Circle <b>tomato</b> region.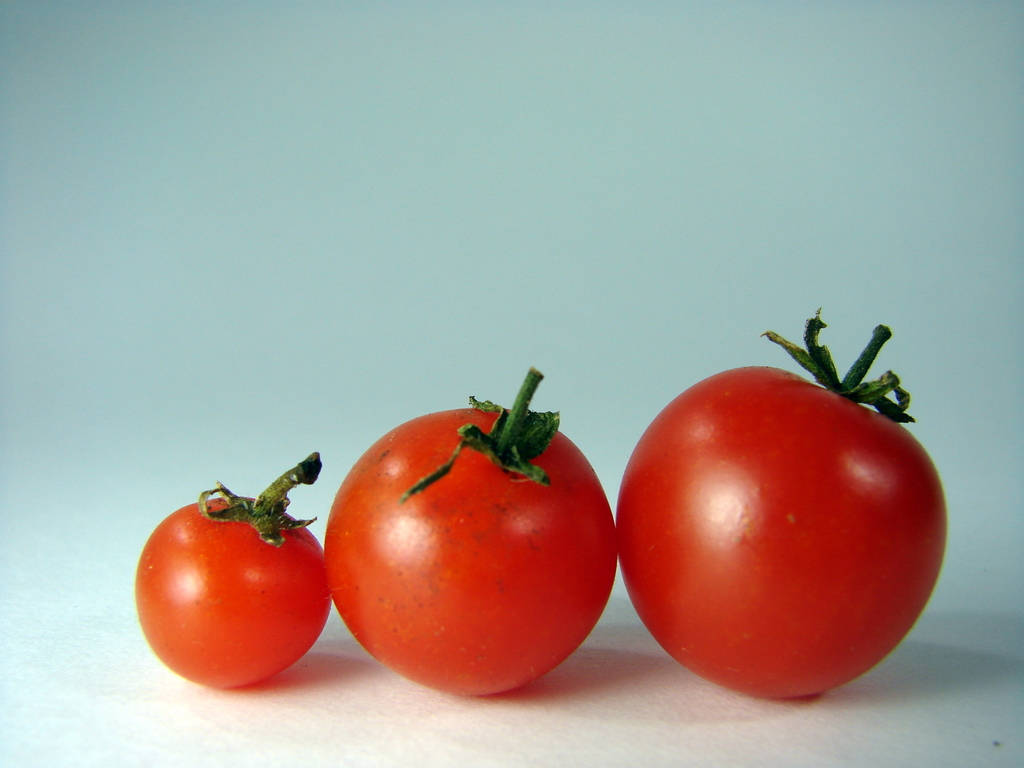
Region: left=129, top=449, right=330, bottom=691.
